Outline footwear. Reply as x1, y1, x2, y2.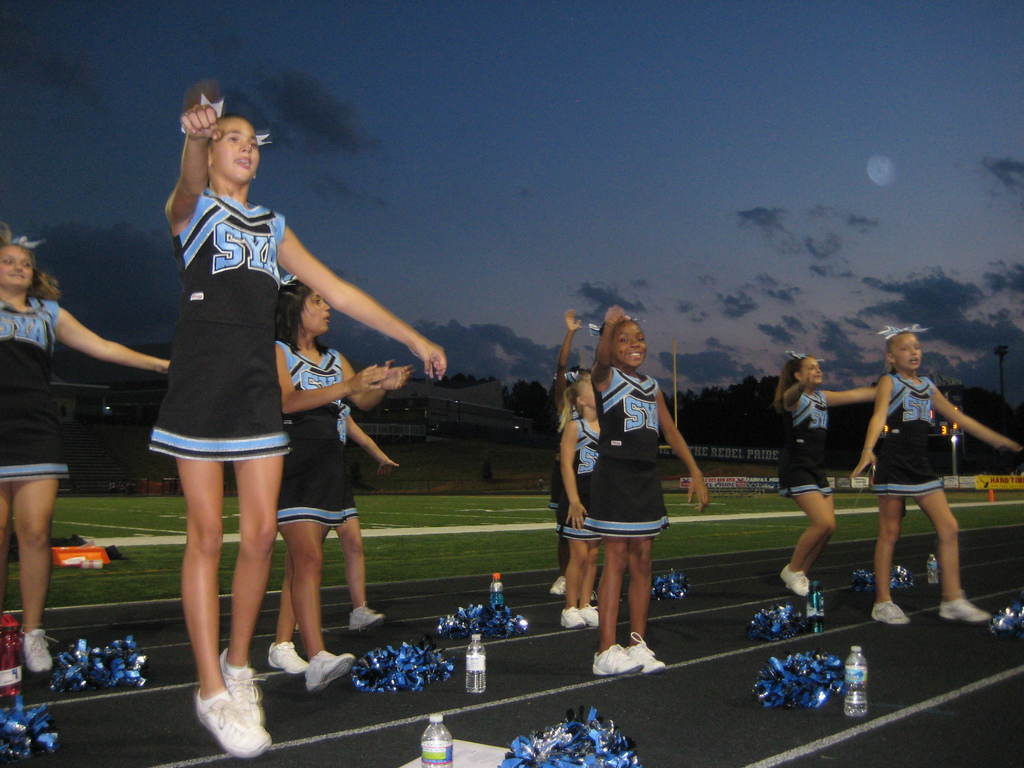
560, 604, 582, 631.
